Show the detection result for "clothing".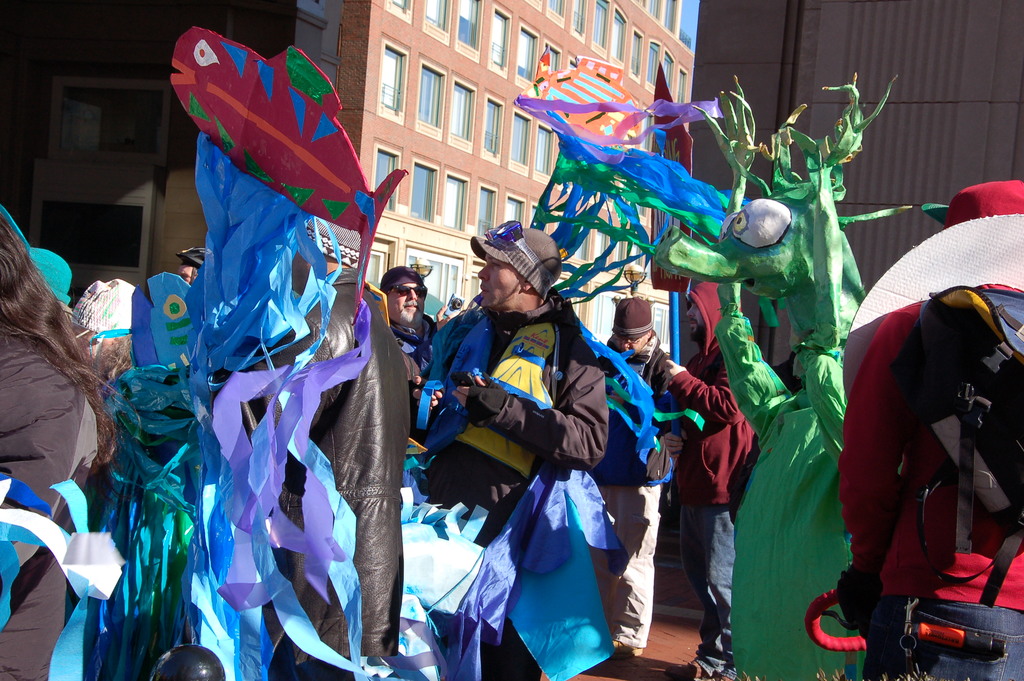
bbox(852, 311, 1009, 666).
